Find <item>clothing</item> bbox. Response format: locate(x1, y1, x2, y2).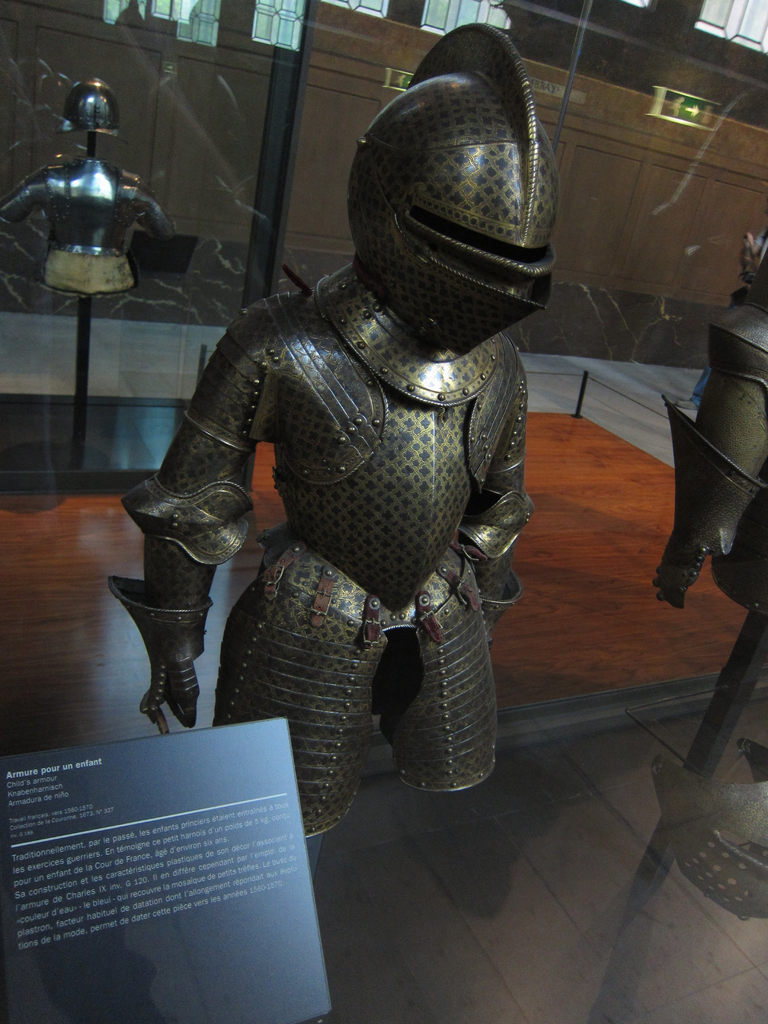
locate(328, 15, 548, 346).
